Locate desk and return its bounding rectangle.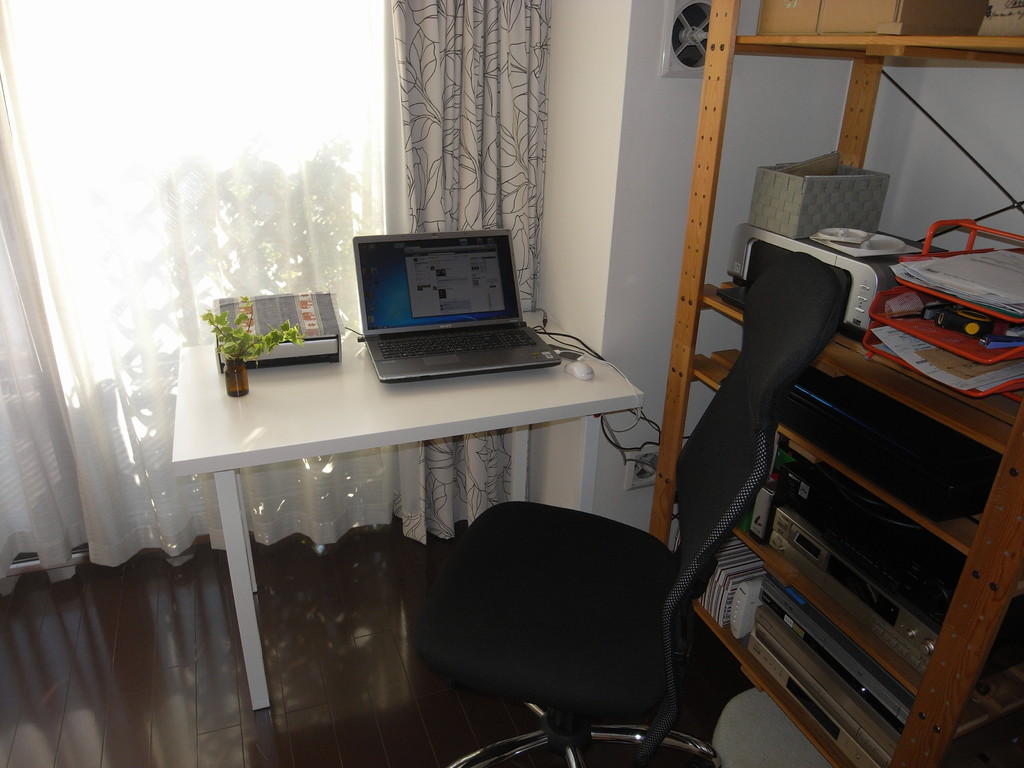
[172, 328, 648, 712].
